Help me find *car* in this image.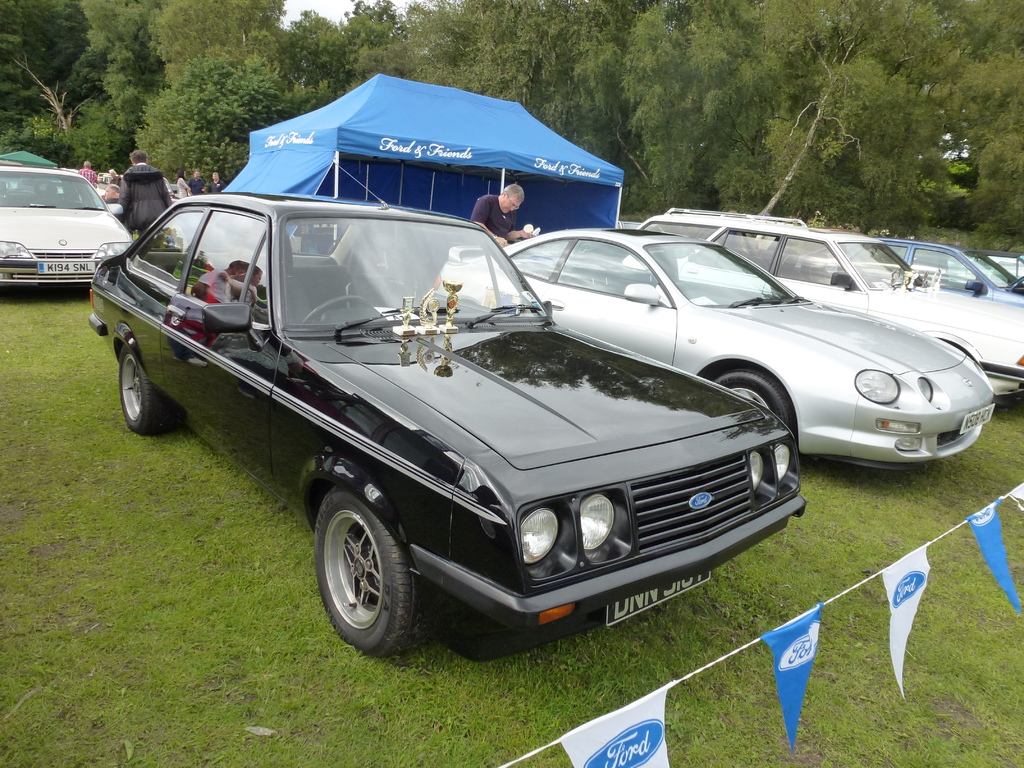
Found it: BBox(431, 223, 998, 468).
